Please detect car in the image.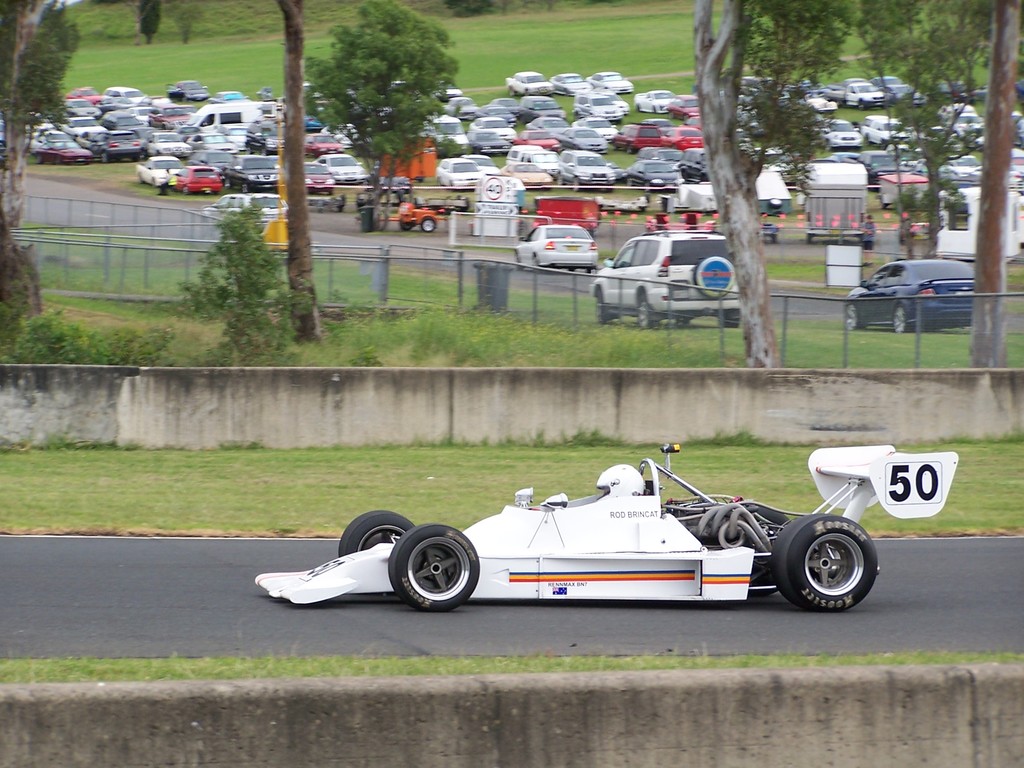
x1=423, y1=111, x2=468, y2=154.
